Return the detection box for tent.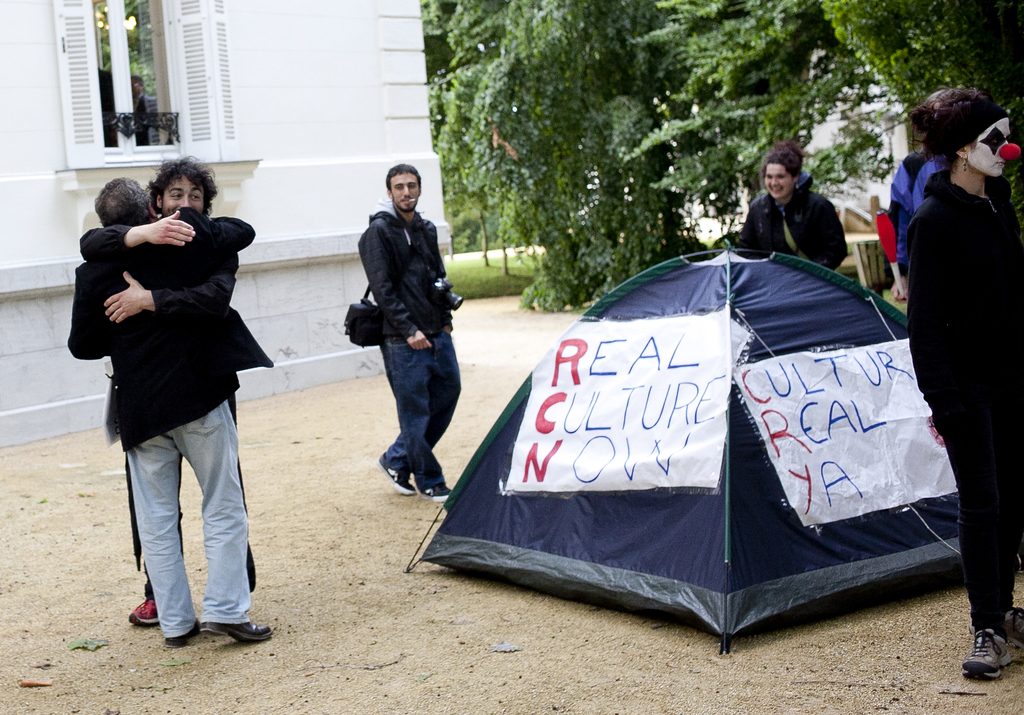
detection(405, 245, 942, 675).
